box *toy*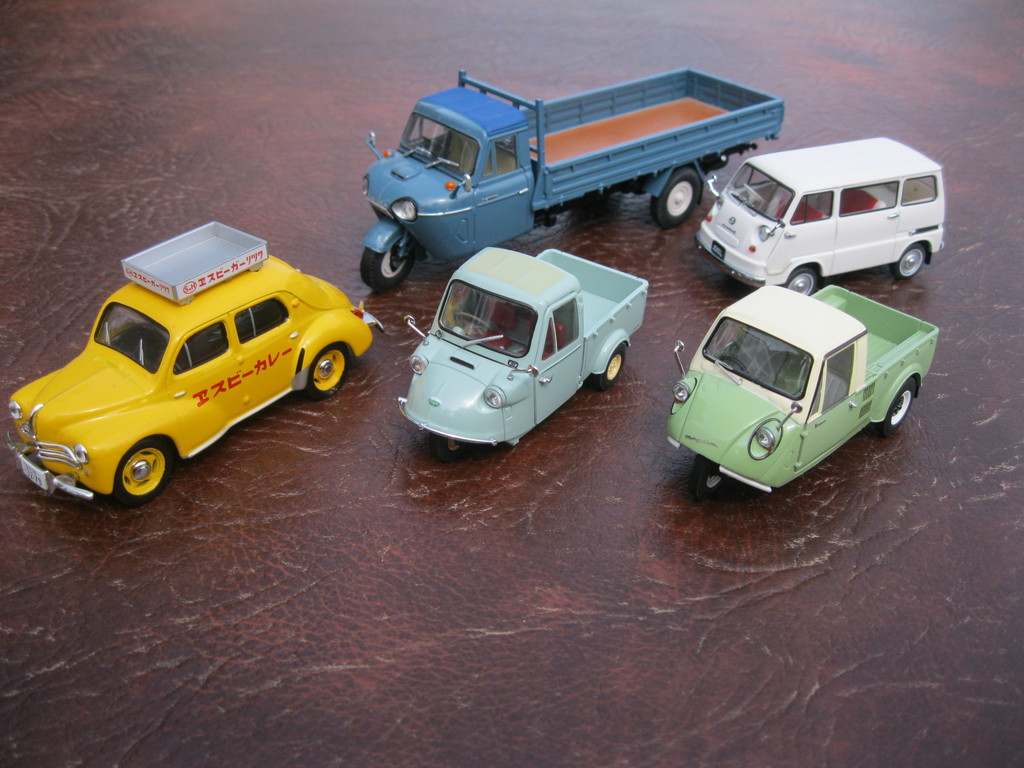
bbox(399, 245, 647, 449)
